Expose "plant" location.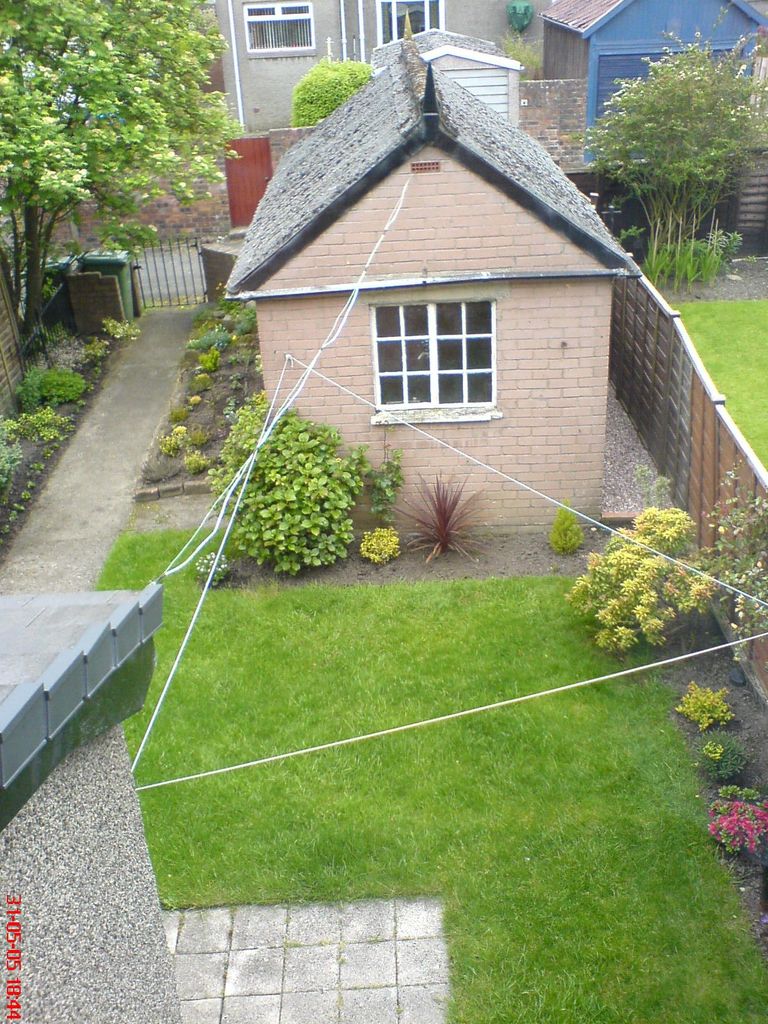
Exposed at [160, 423, 202, 461].
